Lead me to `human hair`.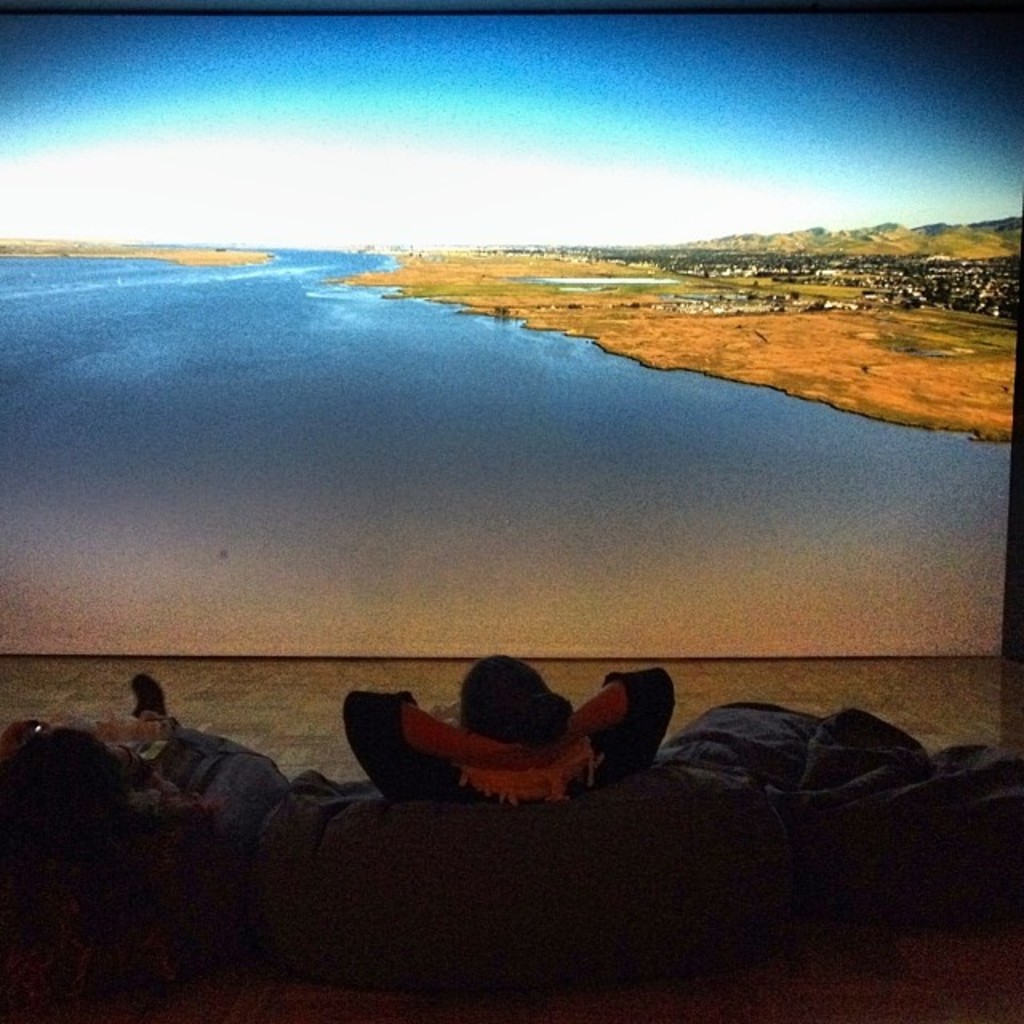
Lead to {"x1": 446, "y1": 659, "x2": 571, "y2": 742}.
